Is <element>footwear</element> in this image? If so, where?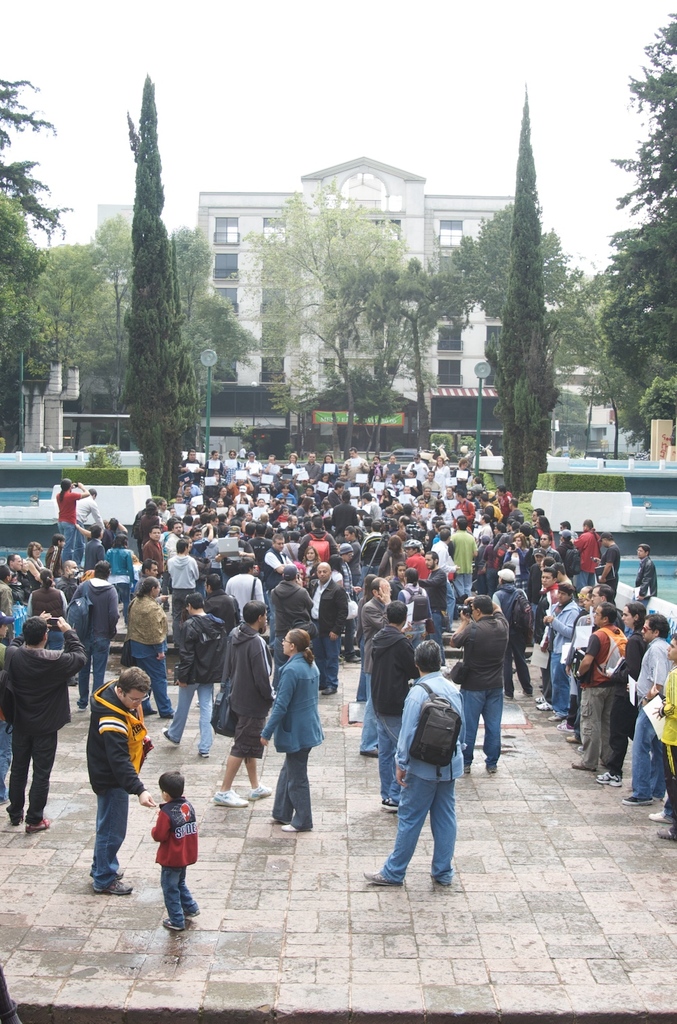
Yes, at <region>199, 747, 214, 761</region>.
